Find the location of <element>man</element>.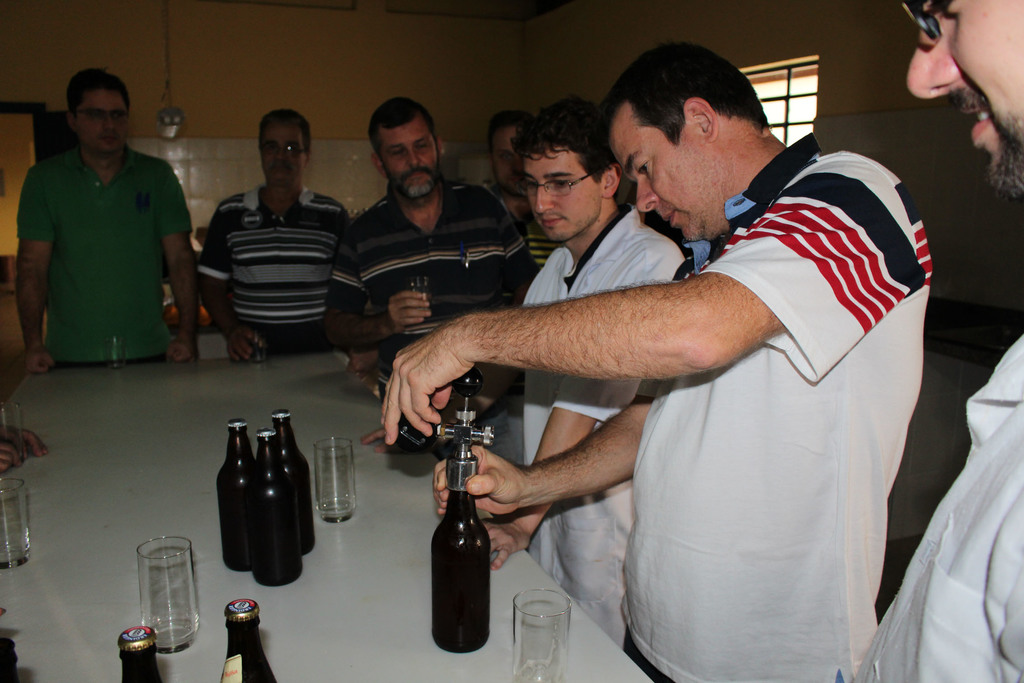
Location: l=196, t=101, r=353, b=363.
